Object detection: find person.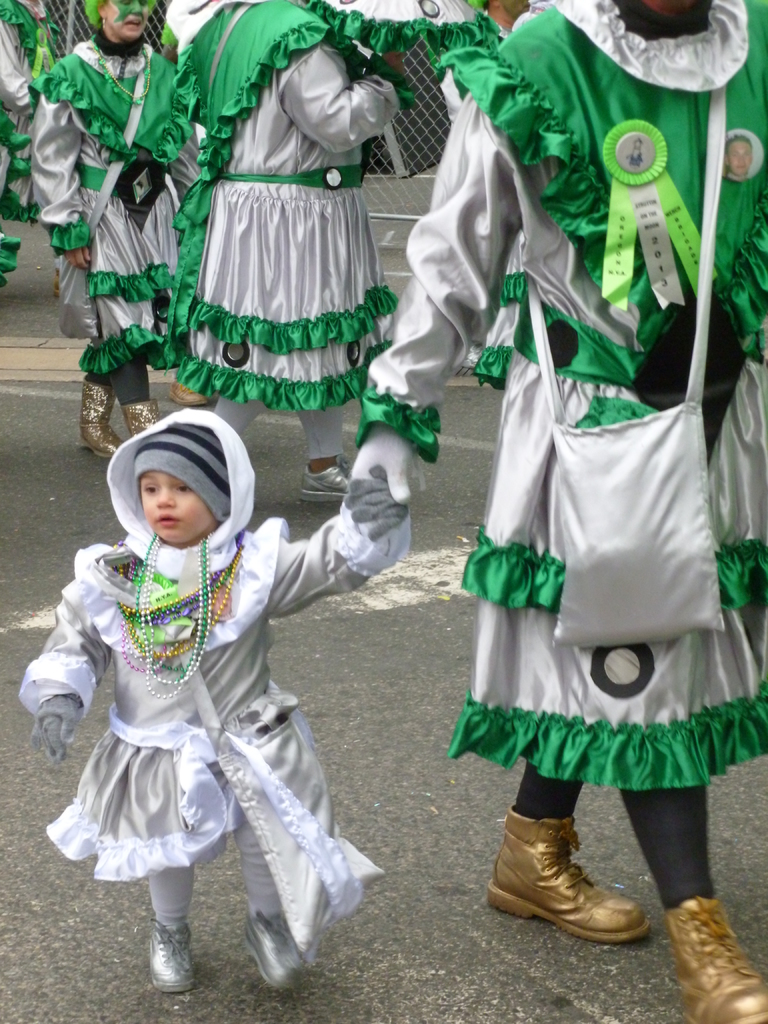
<bbox>17, 0, 196, 461</bbox>.
